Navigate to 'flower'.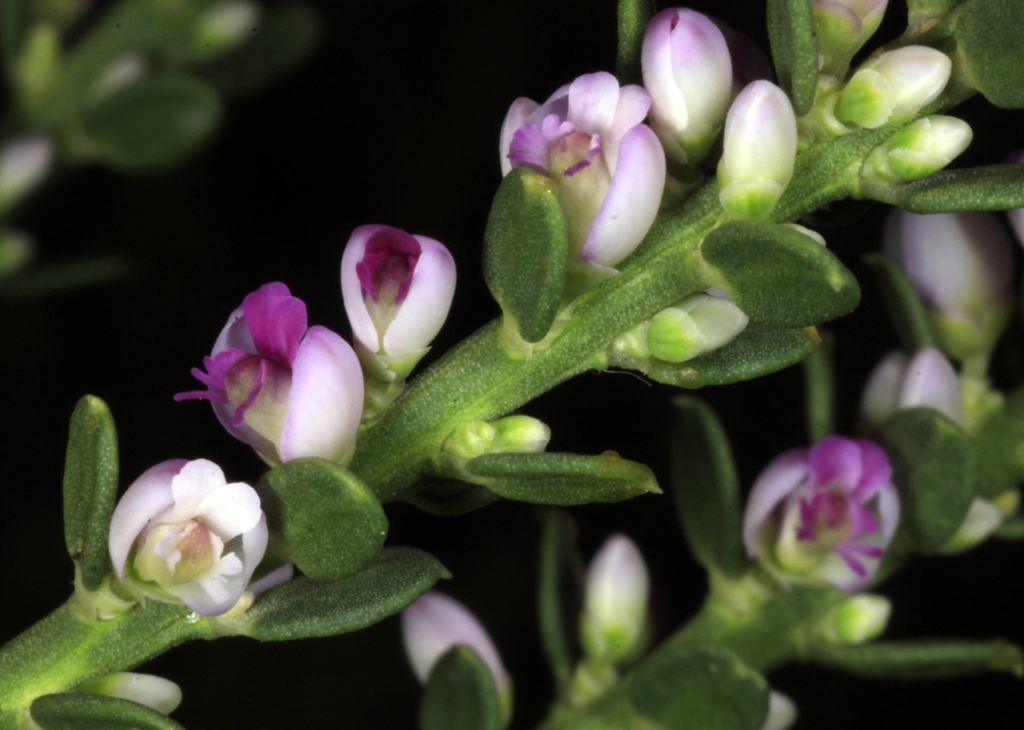
Navigation target: (x1=865, y1=349, x2=962, y2=423).
